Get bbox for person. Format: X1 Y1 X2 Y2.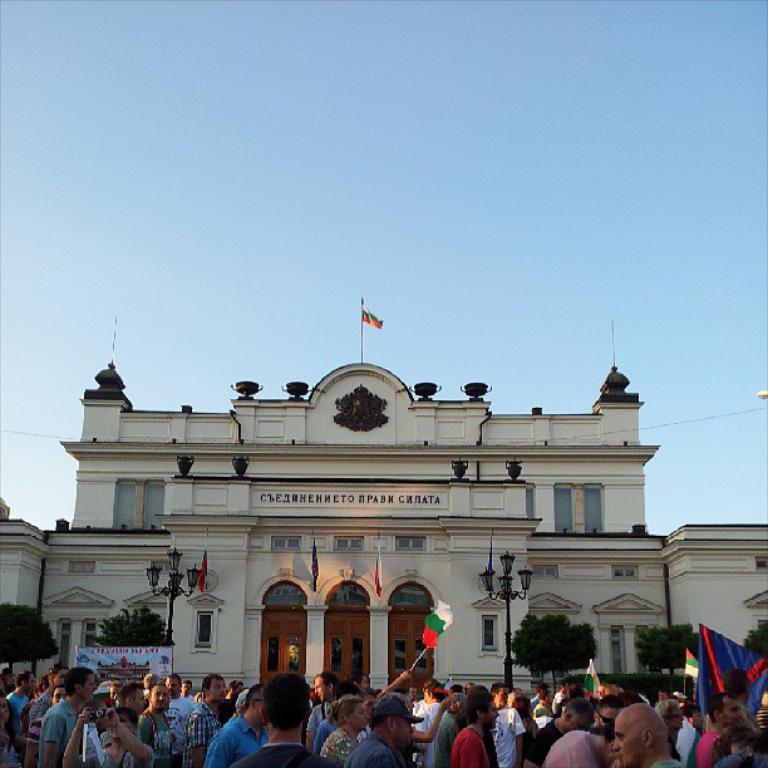
31 669 98 767.
